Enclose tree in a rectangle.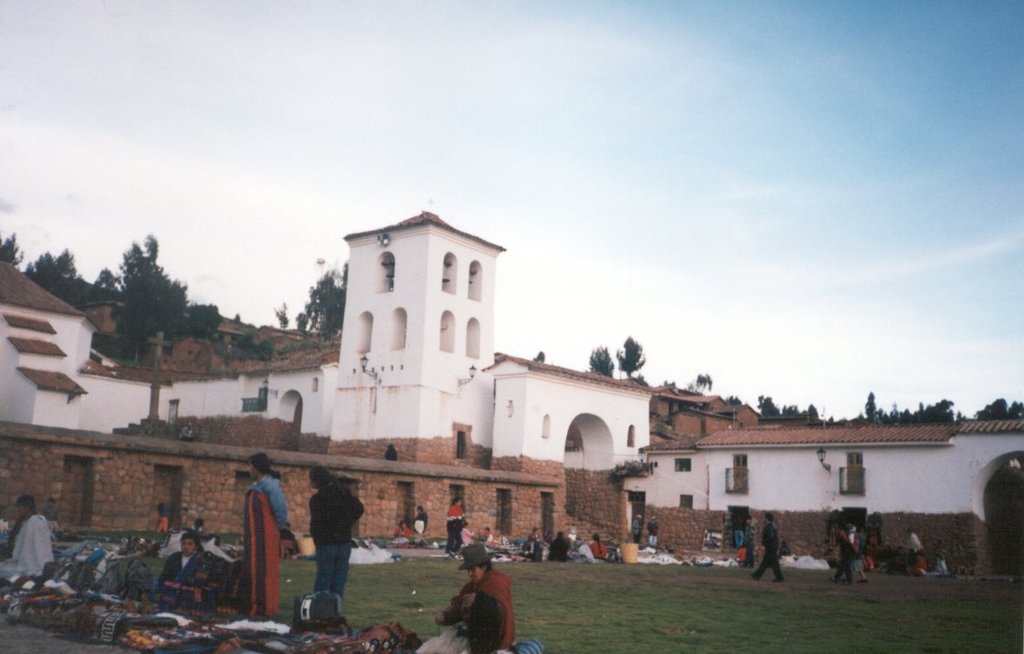
[x1=268, y1=303, x2=287, y2=329].
